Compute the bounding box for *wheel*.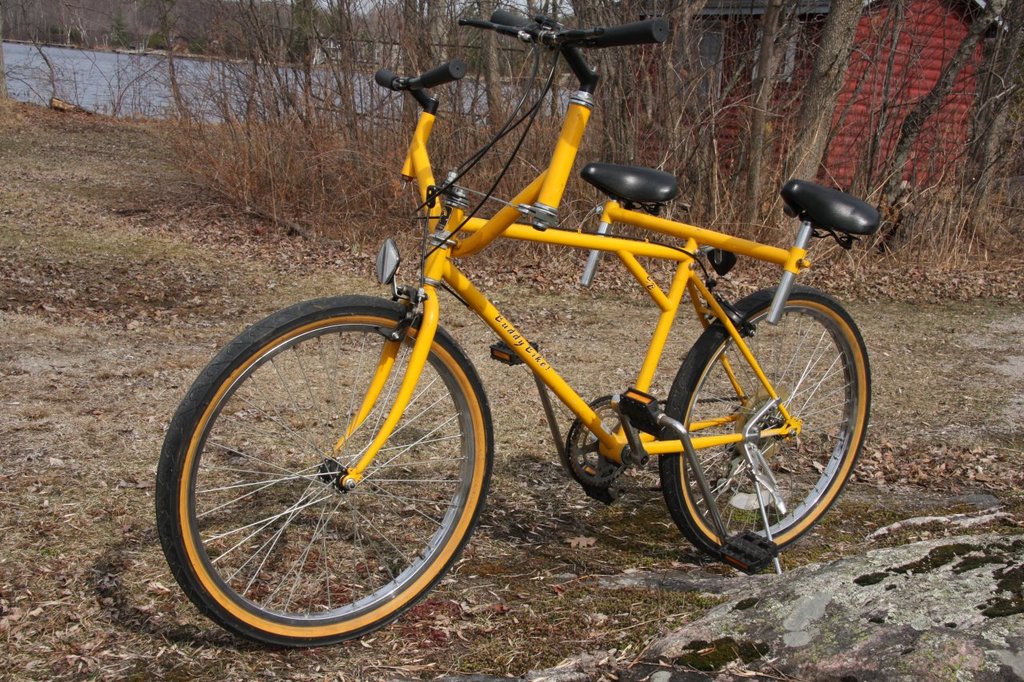
bbox=[661, 287, 876, 563].
